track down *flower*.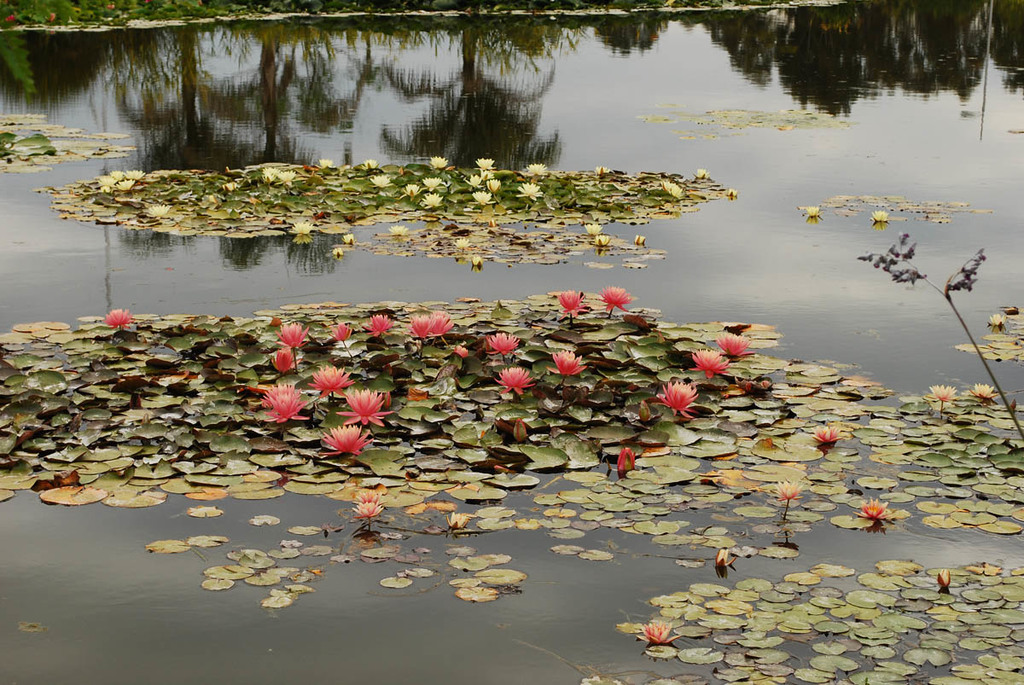
Tracked to box(387, 226, 404, 237).
